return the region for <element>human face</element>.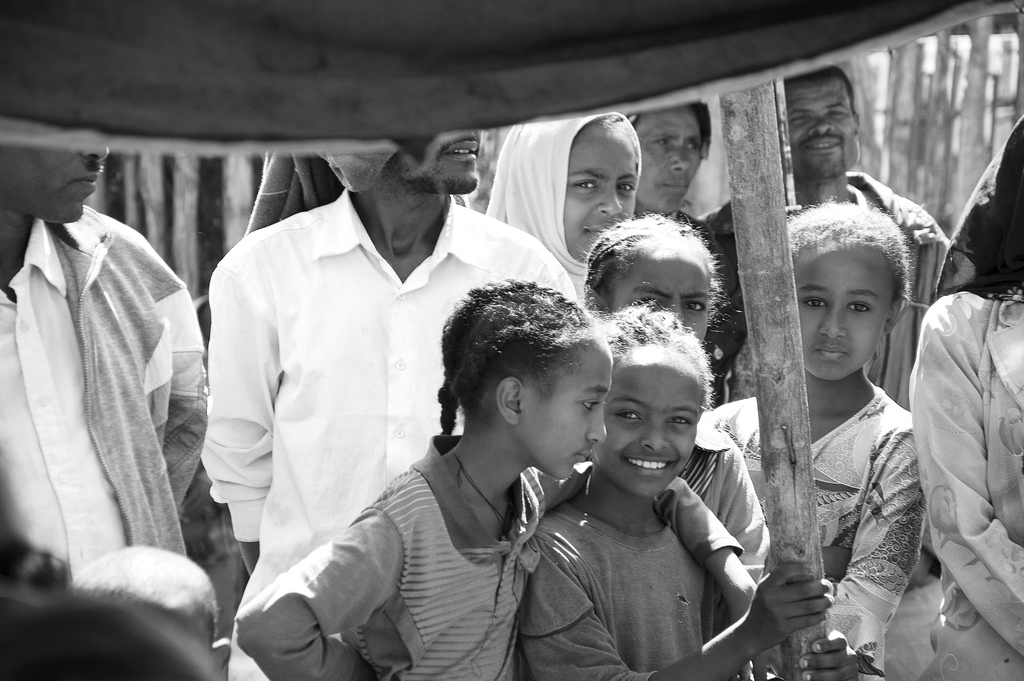
385,127,482,195.
